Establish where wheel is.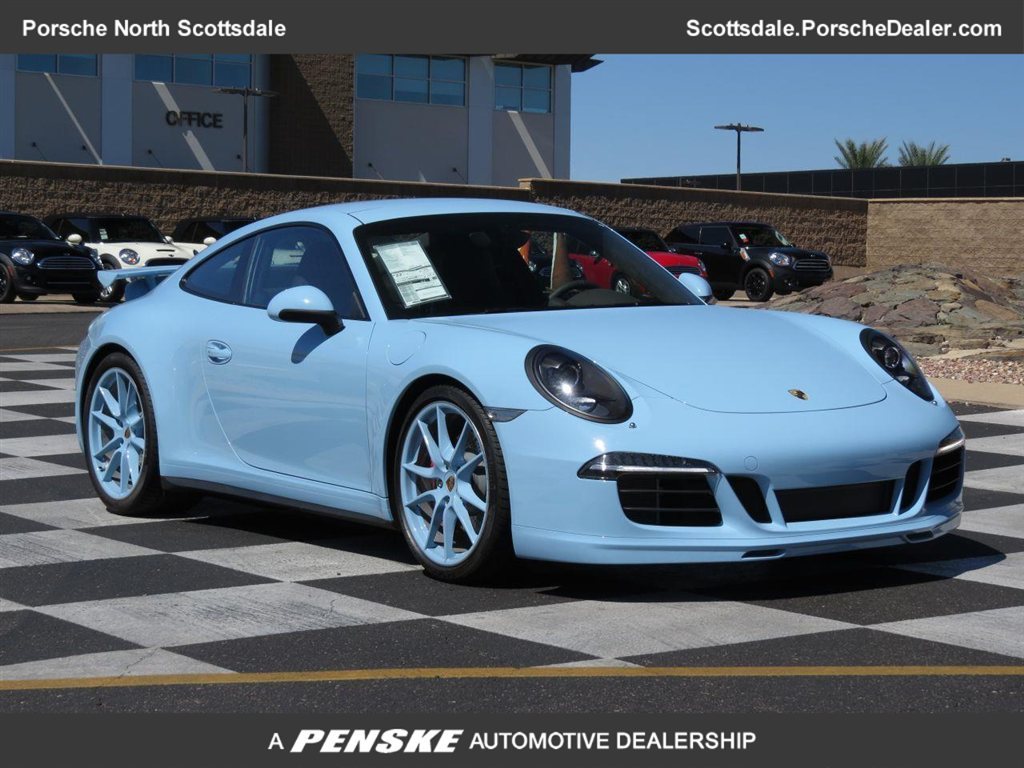
Established at {"x1": 384, "y1": 384, "x2": 501, "y2": 576}.
